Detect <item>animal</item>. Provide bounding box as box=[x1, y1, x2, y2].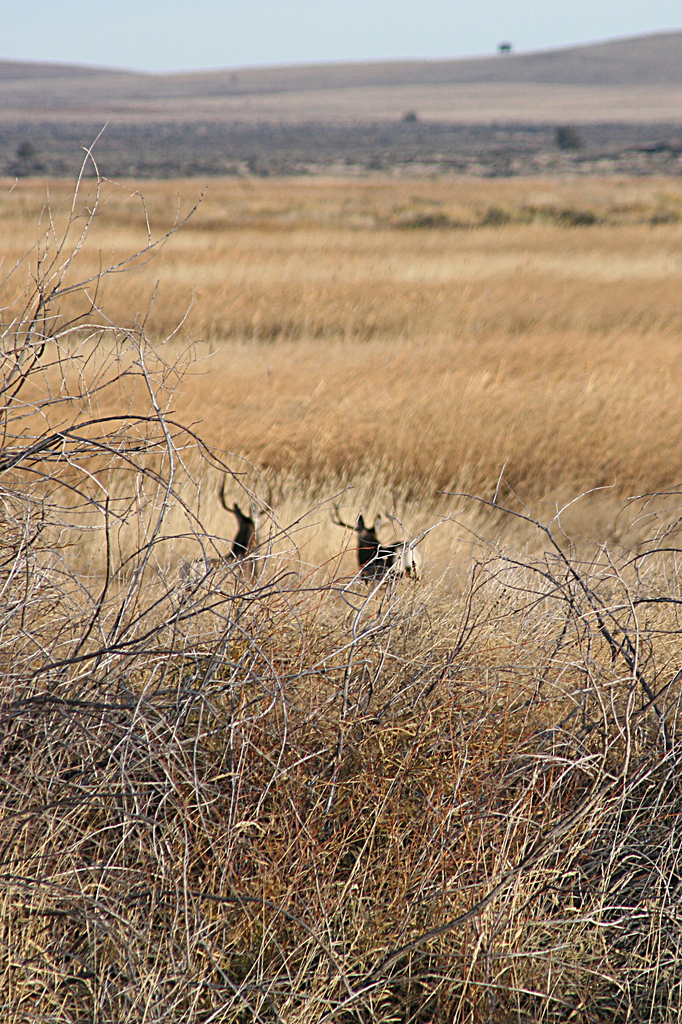
box=[172, 464, 288, 615].
